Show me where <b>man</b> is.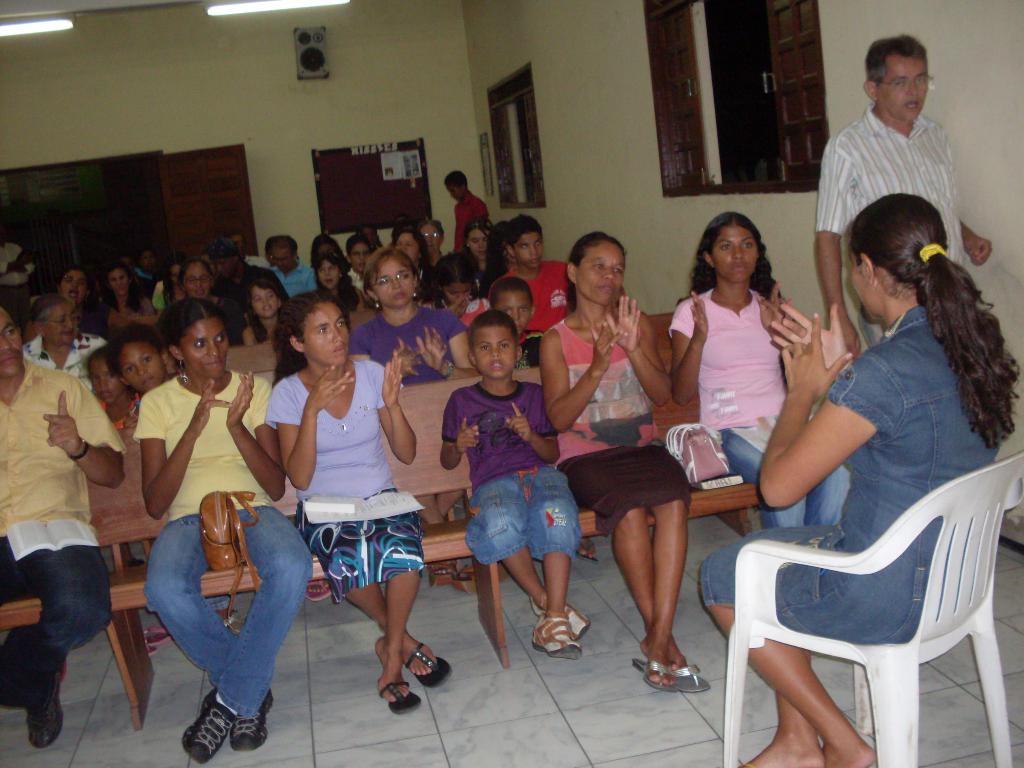
<b>man</b> is at locate(250, 241, 309, 304).
